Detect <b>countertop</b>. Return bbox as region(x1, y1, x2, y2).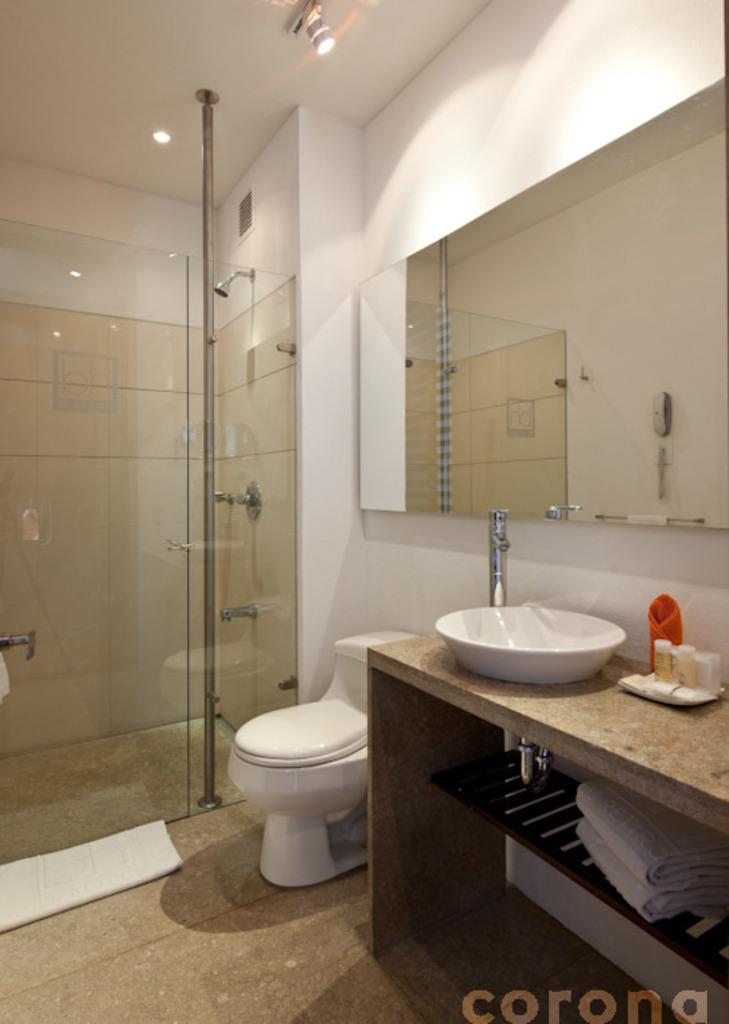
region(364, 600, 728, 816).
